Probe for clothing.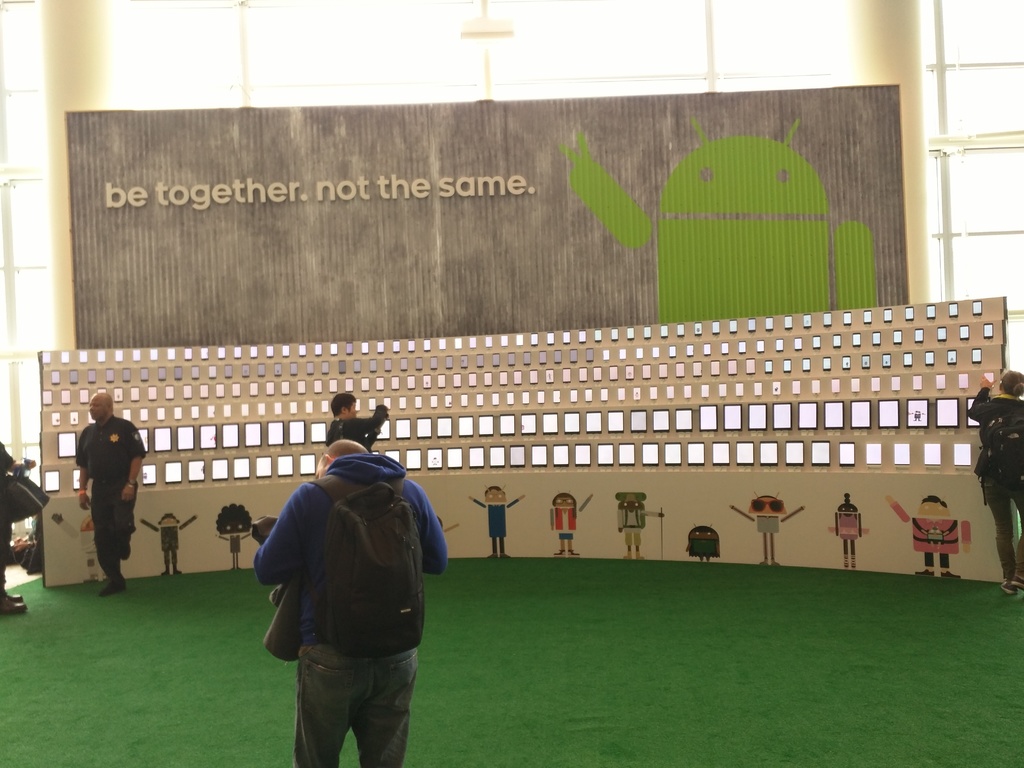
Probe result: select_region(616, 502, 660, 547).
